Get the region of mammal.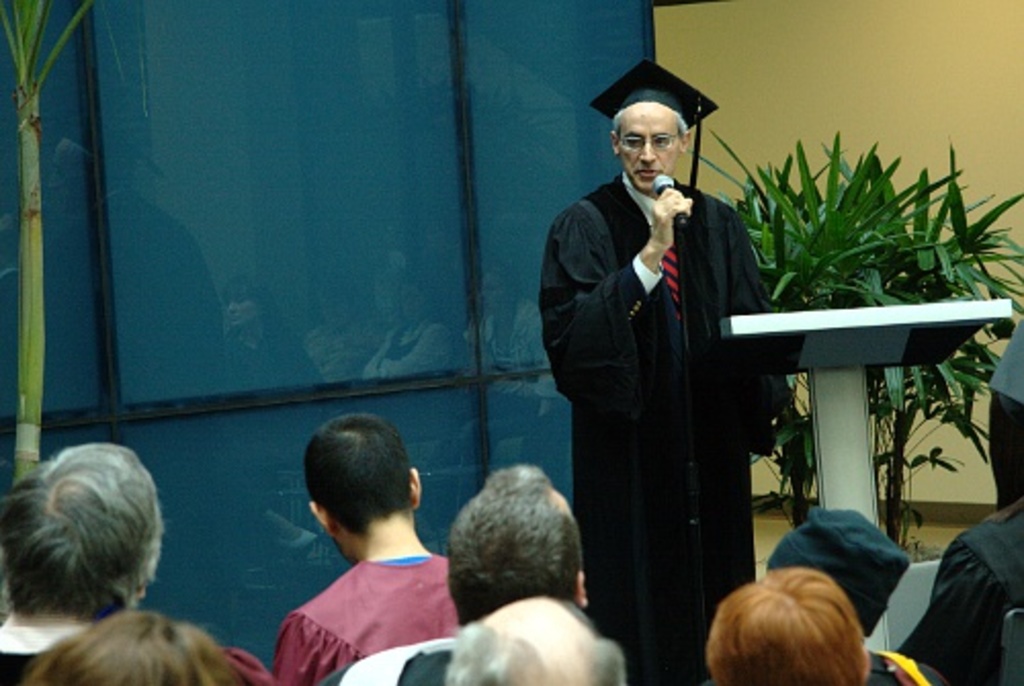
(444, 592, 621, 684).
